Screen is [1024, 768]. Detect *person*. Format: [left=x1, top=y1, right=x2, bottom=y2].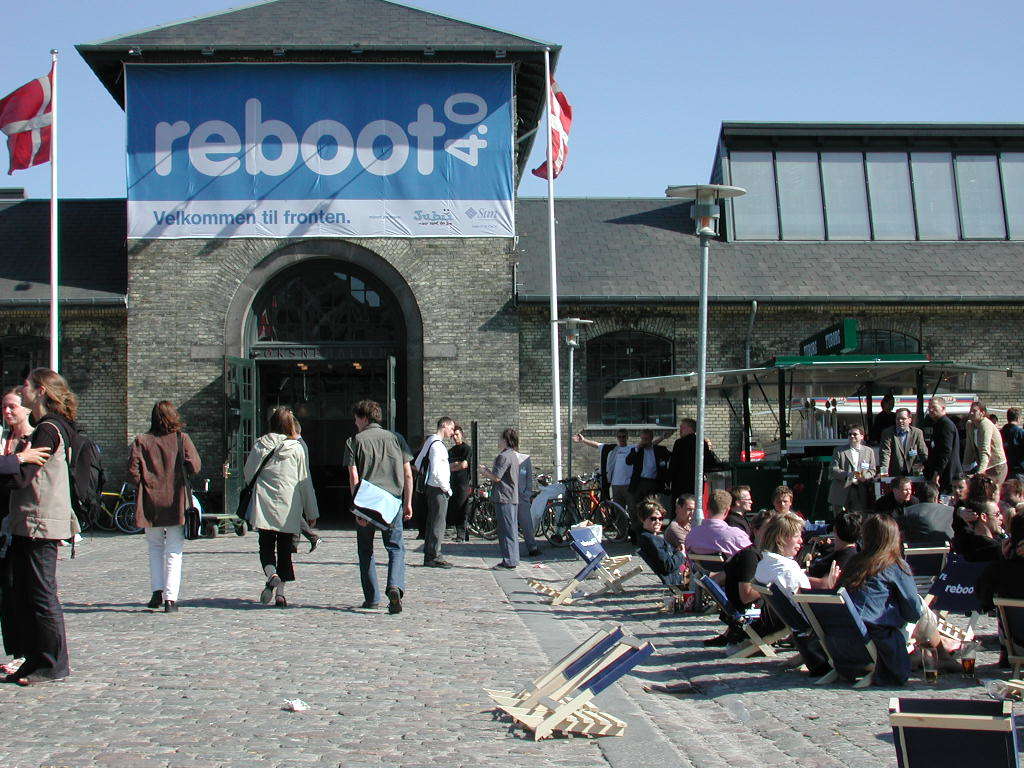
[left=644, top=490, right=938, bottom=659].
